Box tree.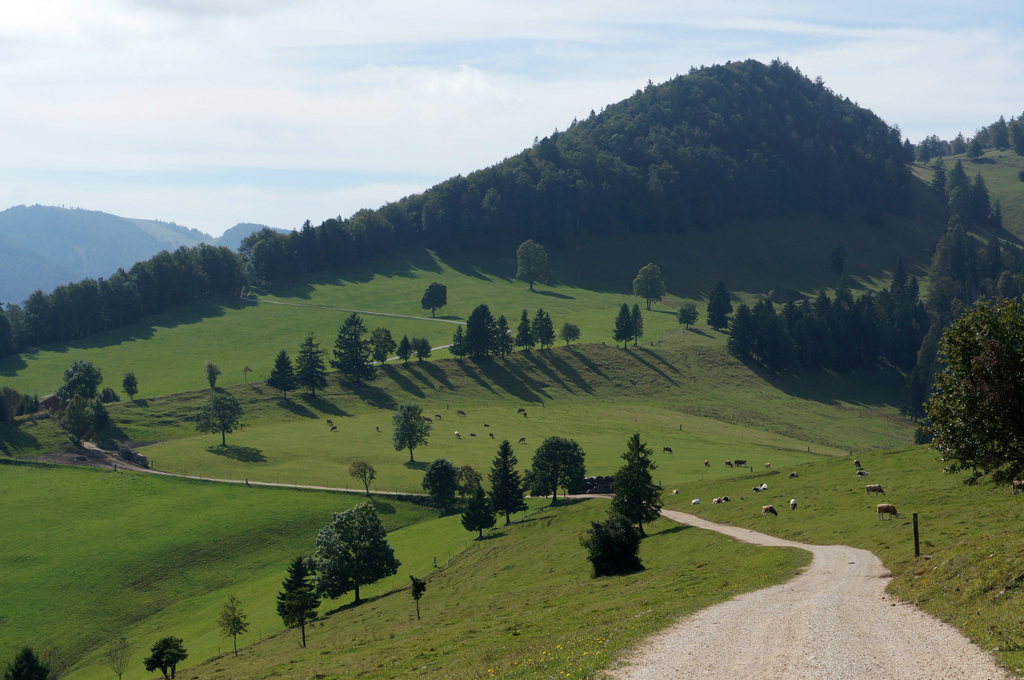
x1=223, y1=594, x2=250, y2=655.
